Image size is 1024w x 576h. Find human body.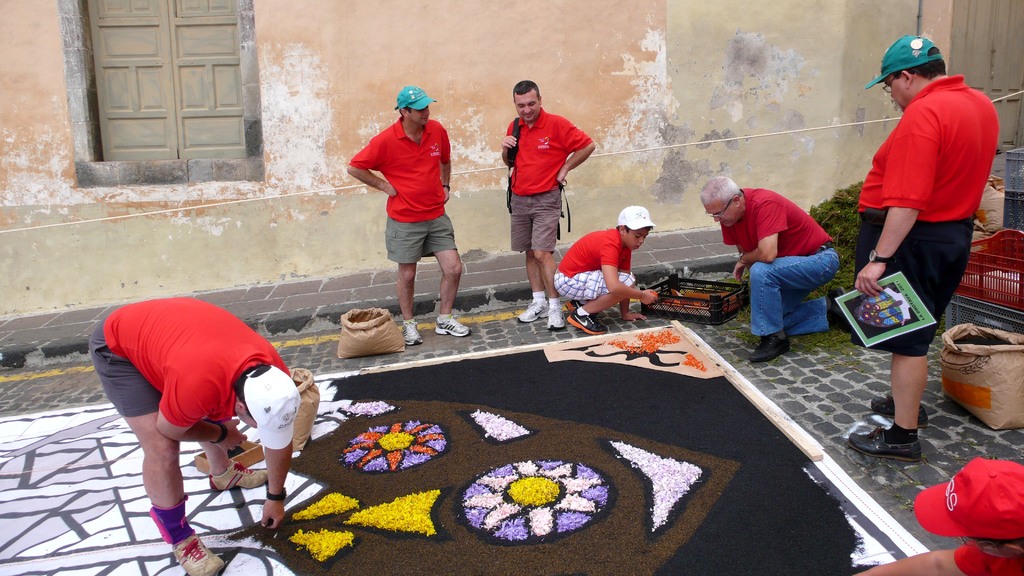
bbox=[857, 447, 1018, 575].
